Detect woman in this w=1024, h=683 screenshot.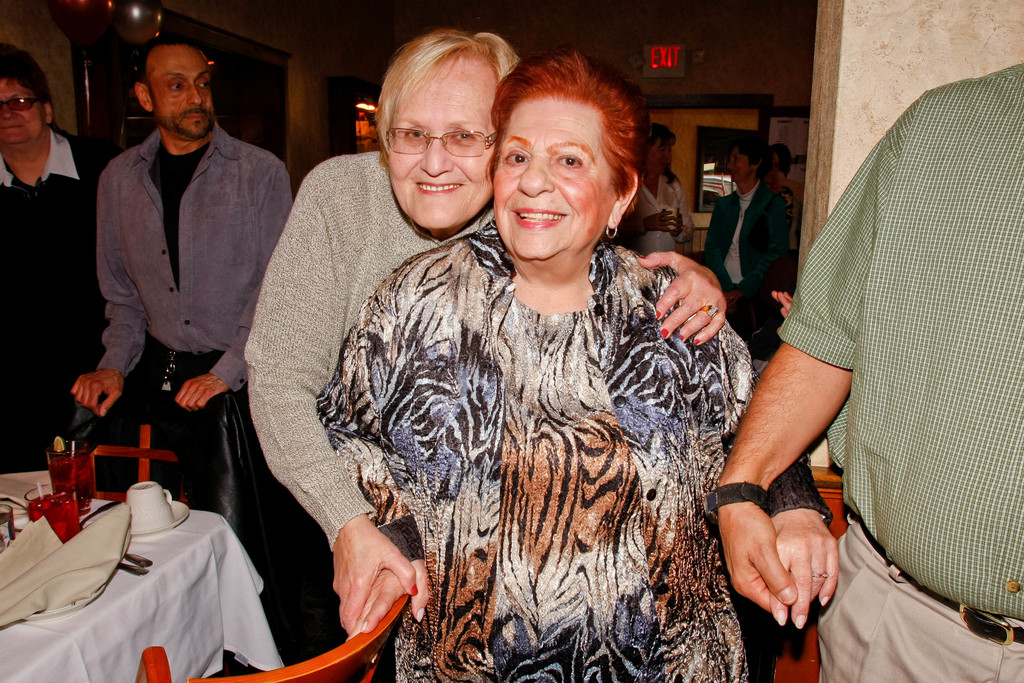
Detection: box=[243, 56, 716, 675].
